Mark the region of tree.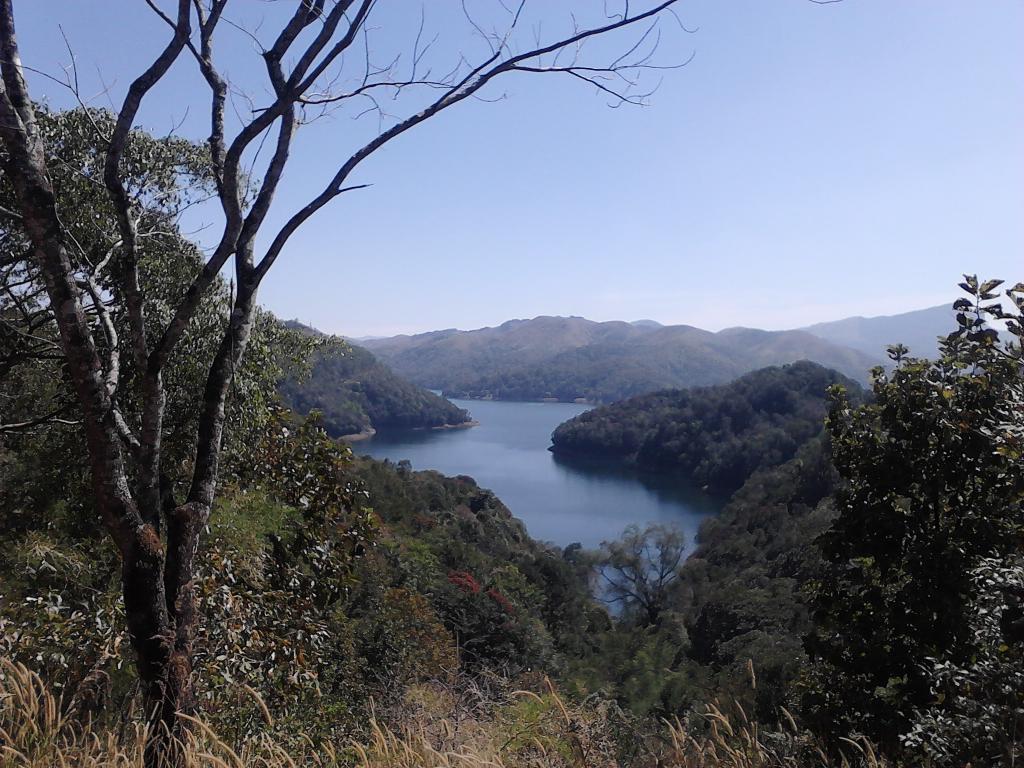
Region: left=0, top=0, right=845, bottom=767.
